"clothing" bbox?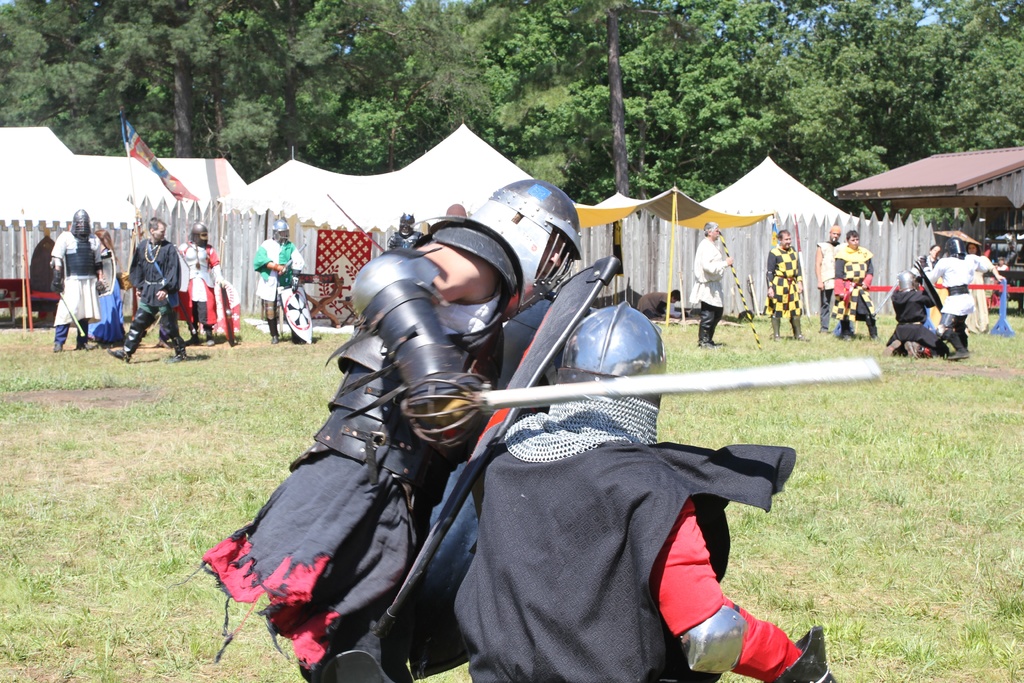
pyautogui.locateOnScreen(175, 239, 222, 325)
